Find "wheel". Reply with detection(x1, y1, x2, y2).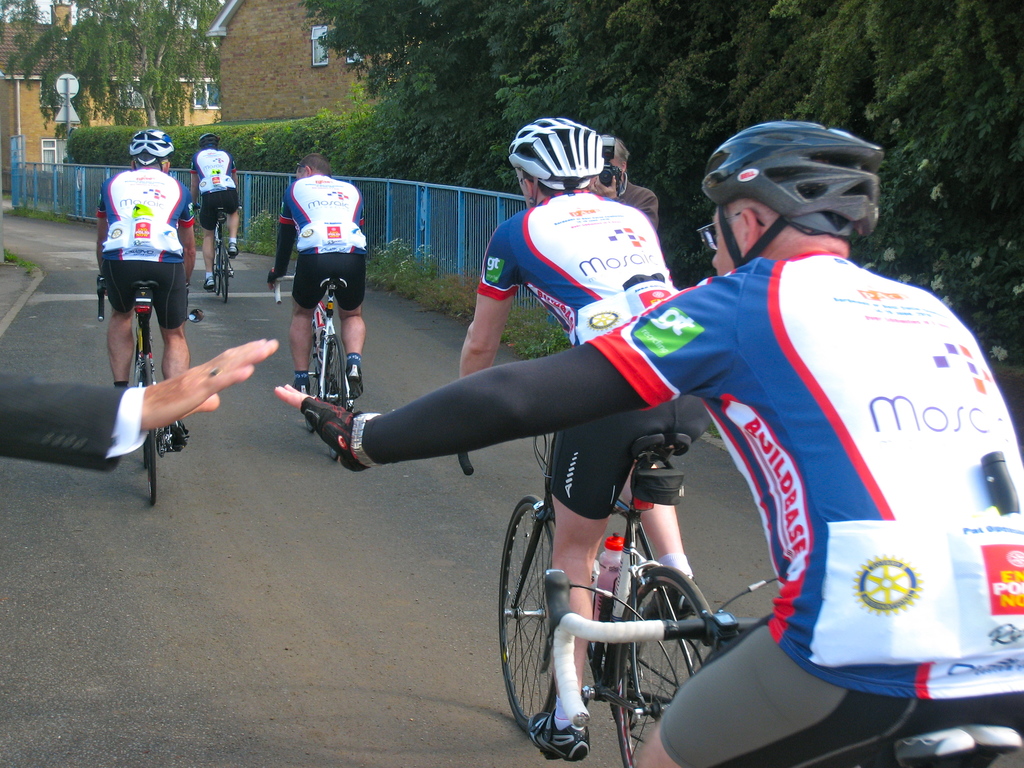
detection(143, 435, 152, 465).
